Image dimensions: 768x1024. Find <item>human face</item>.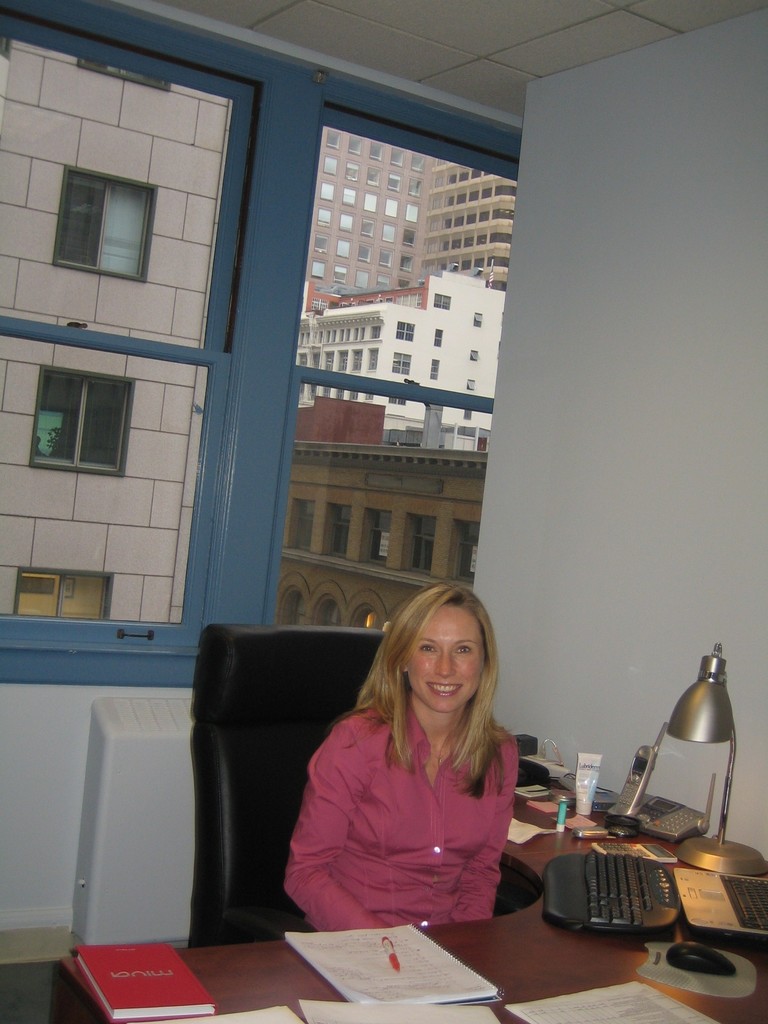
pyautogui.locateOnScreen(406, 602, 484, 712).
